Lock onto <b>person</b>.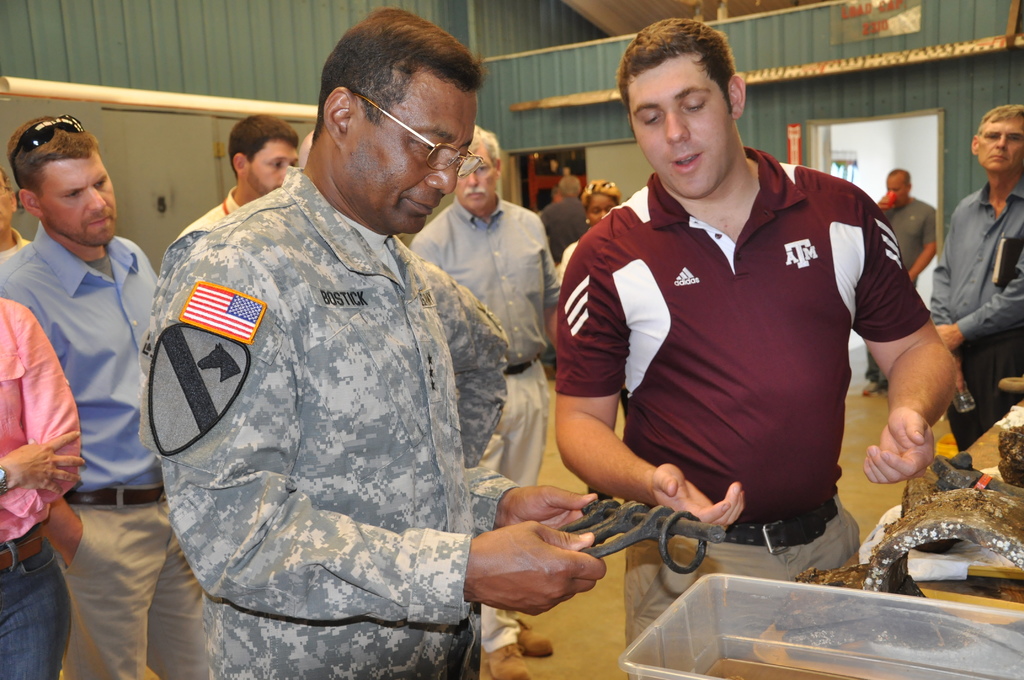
Locked: 529, 164, 591, 259.
